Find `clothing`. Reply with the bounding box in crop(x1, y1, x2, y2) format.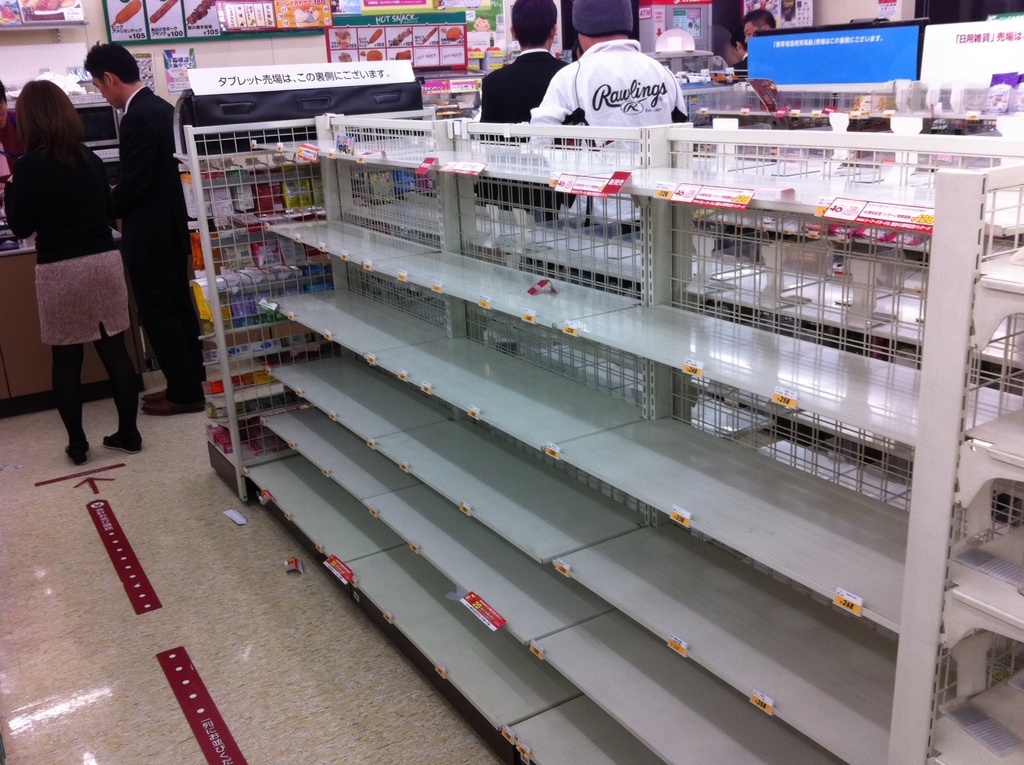
crop(9, 139, 116, 441).
